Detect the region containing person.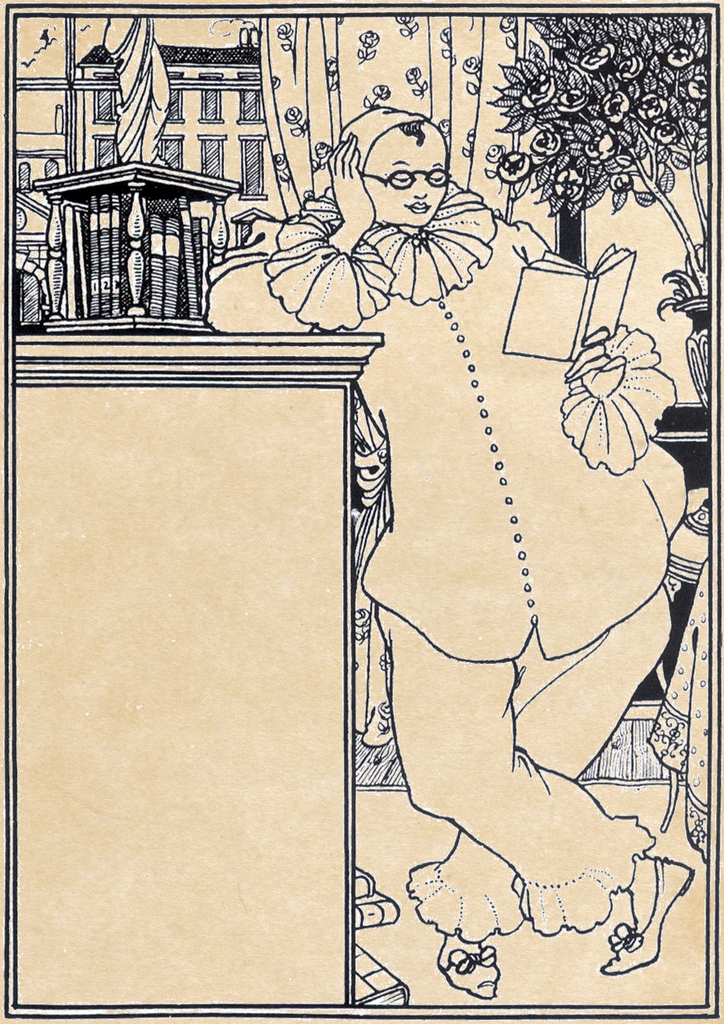
Rect(202, 104, 697, 998).
